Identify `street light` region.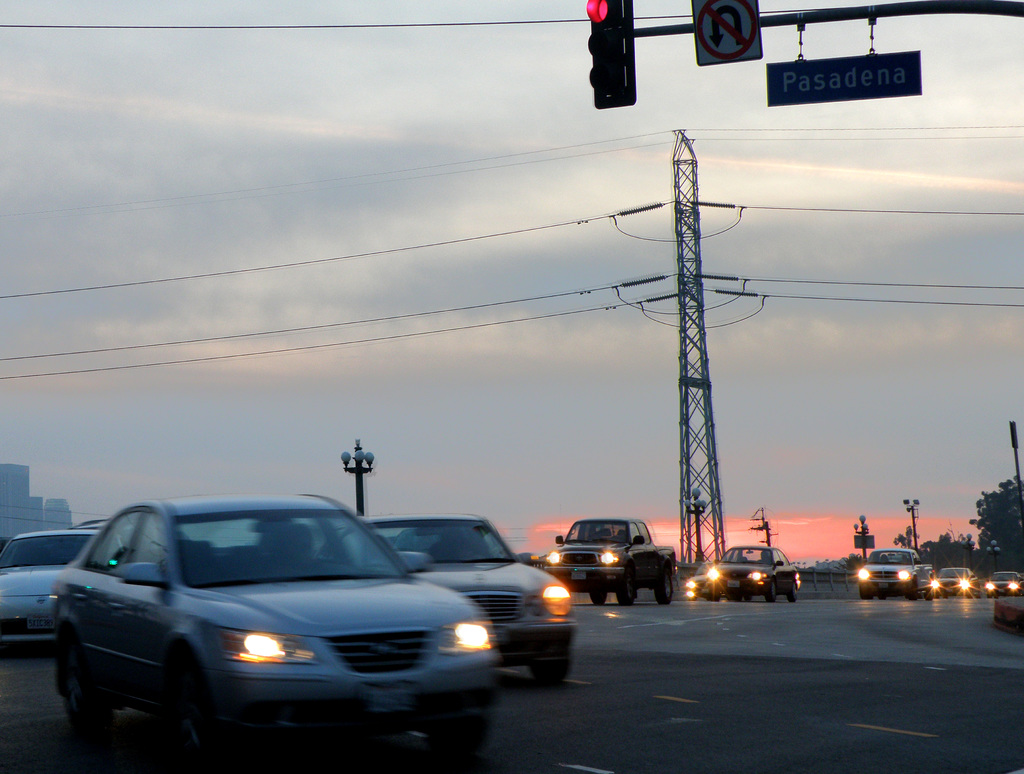
Region: 850 517 871 560.
